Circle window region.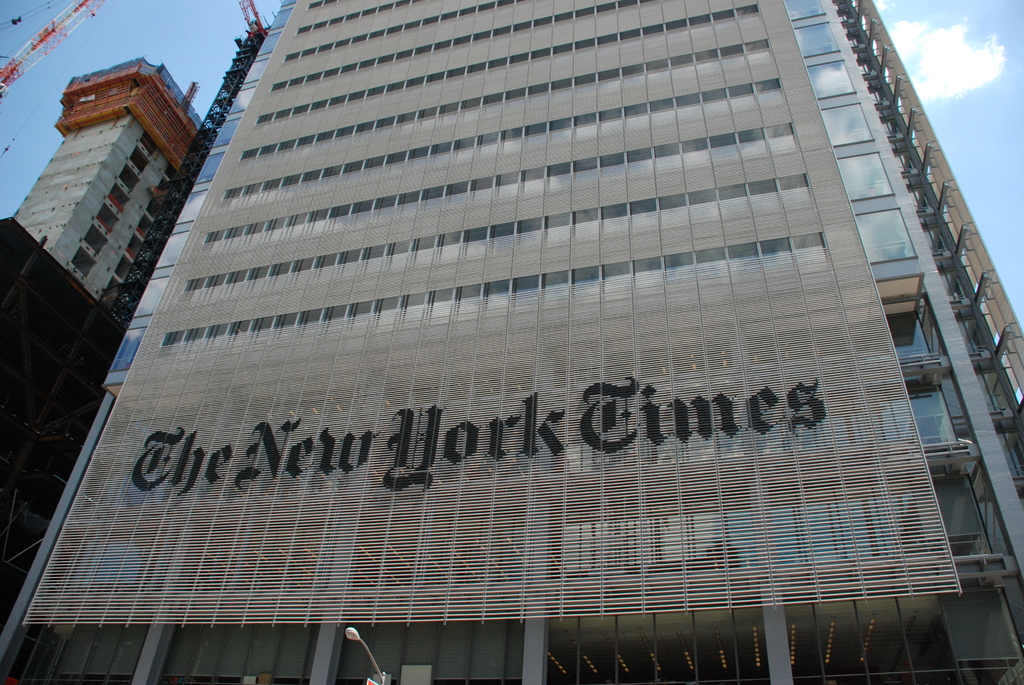
Region: [left=269, top=8, right=296, bottom=29].
